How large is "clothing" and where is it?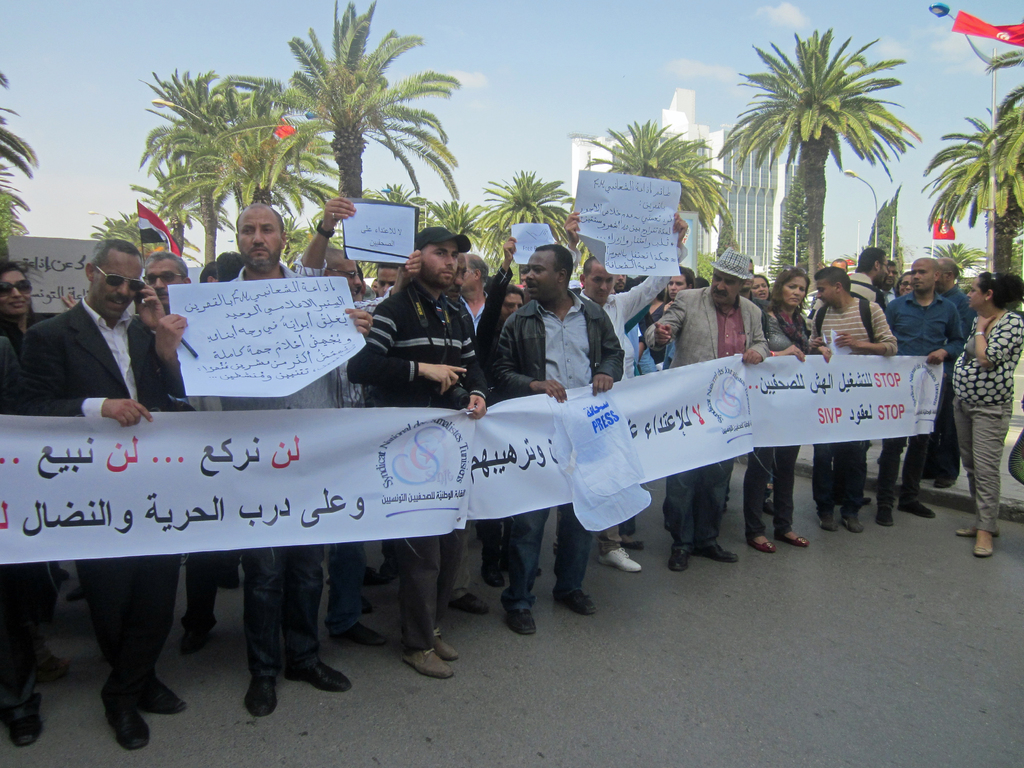
Bounding box: [x1=454, y1=293, x2=499, y2=605].
